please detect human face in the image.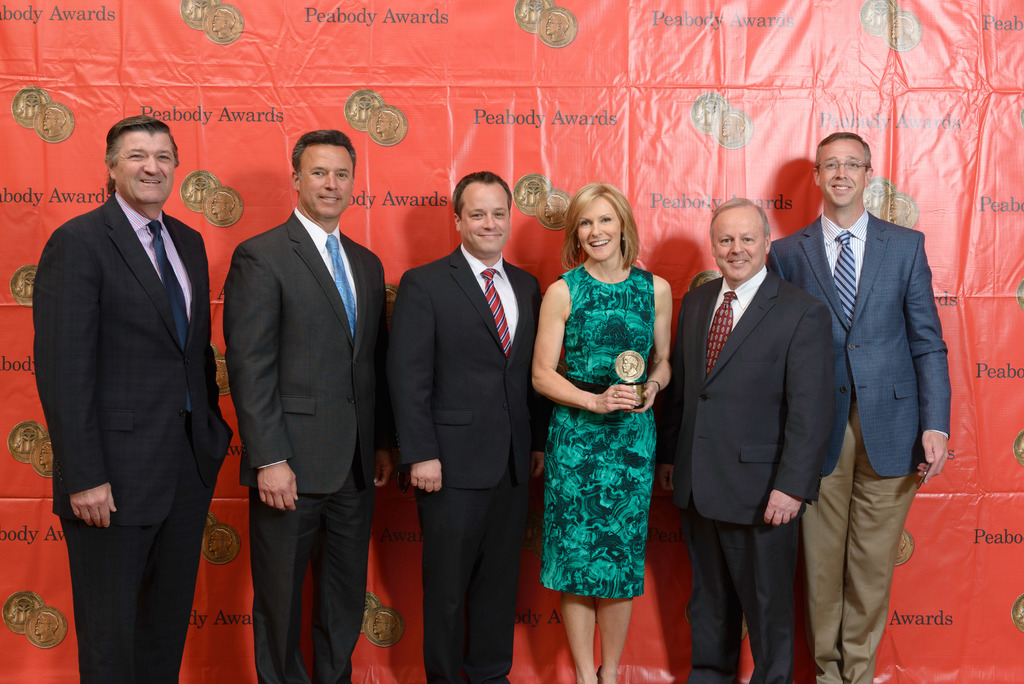
[left=111, top=126, right=177, bottom=200].
